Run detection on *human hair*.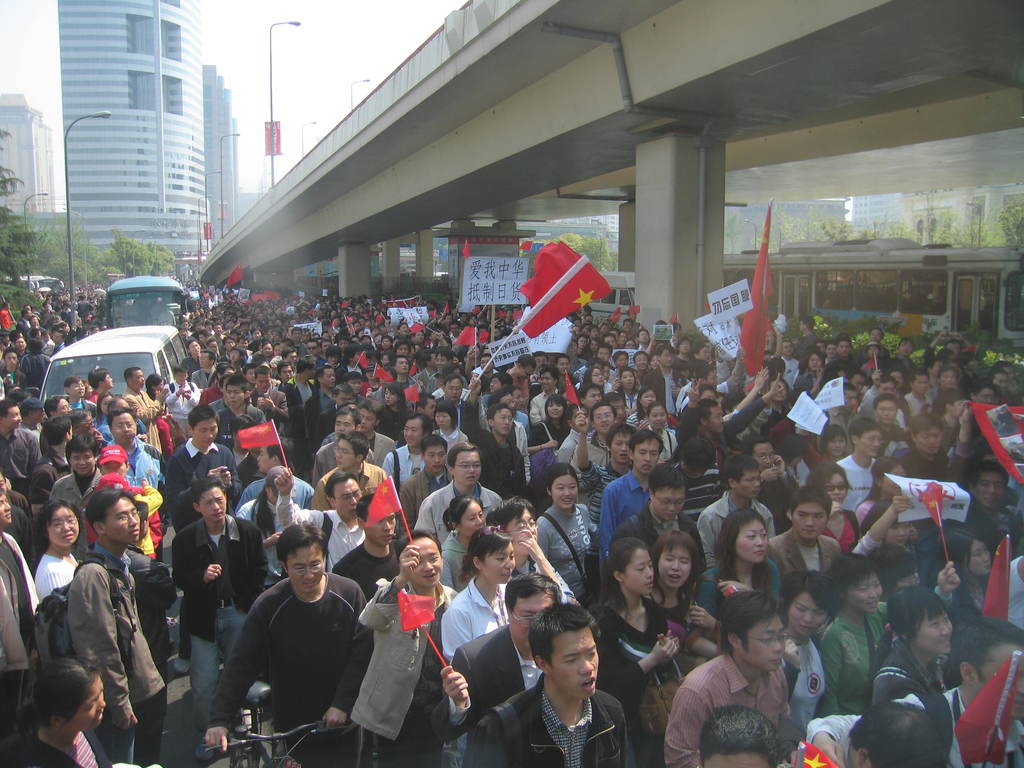
Result: <bbox>646, 526, 701, 607</bbox>.
